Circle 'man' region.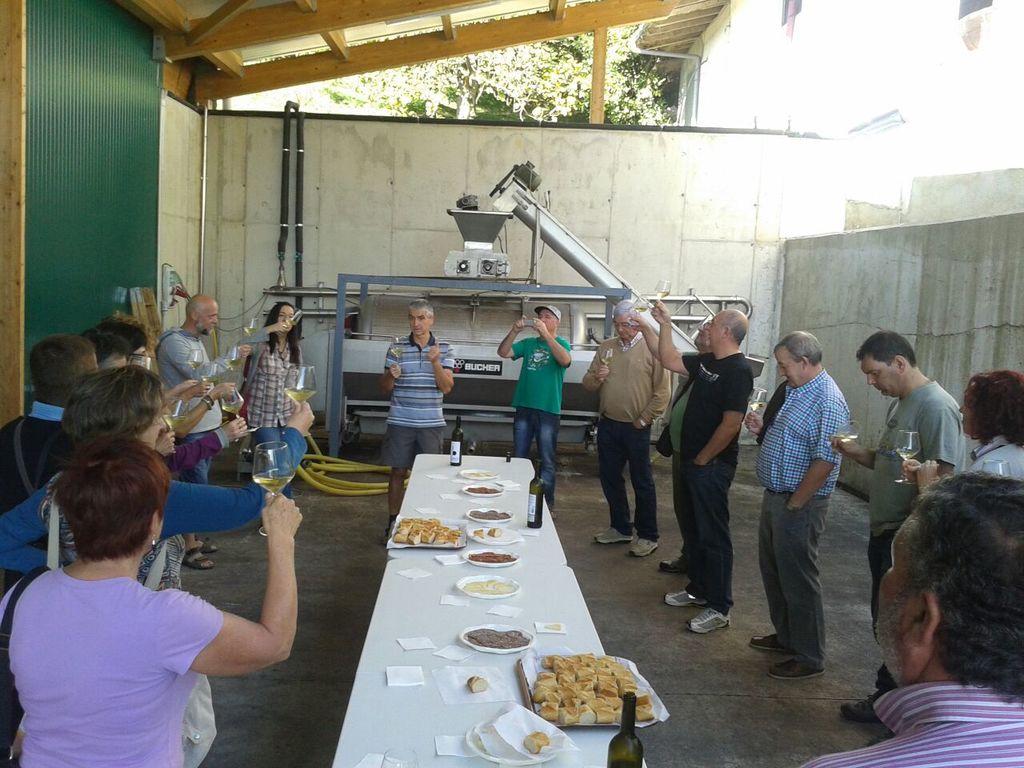
Region: bbox(627, 311, 718, 573).
